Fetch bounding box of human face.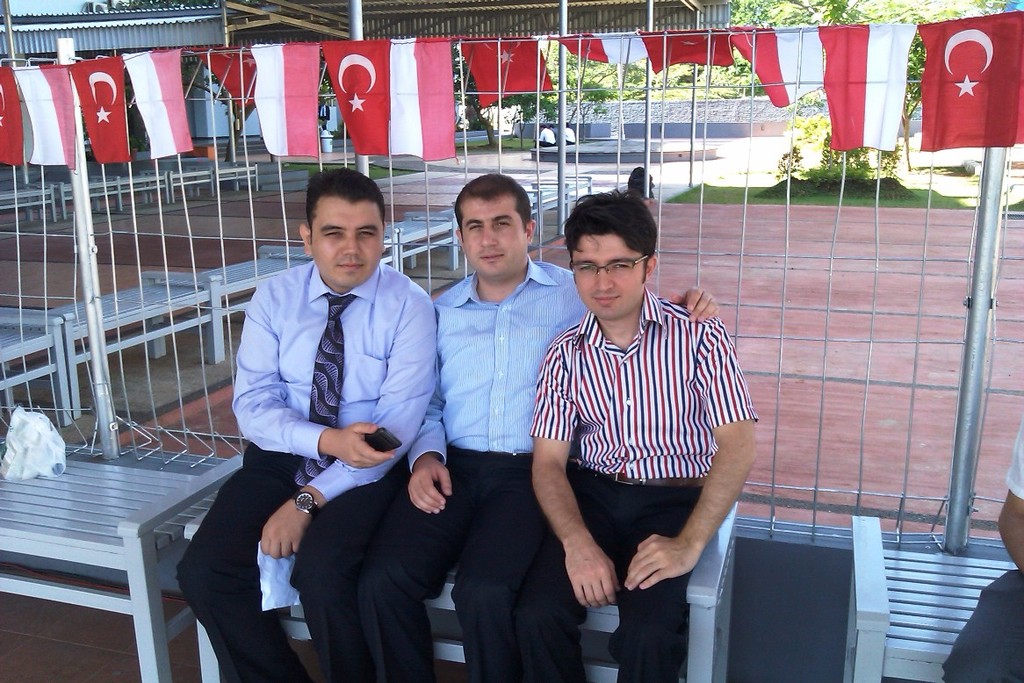
Bbox: bbox=(307, 202, 386, 293).
